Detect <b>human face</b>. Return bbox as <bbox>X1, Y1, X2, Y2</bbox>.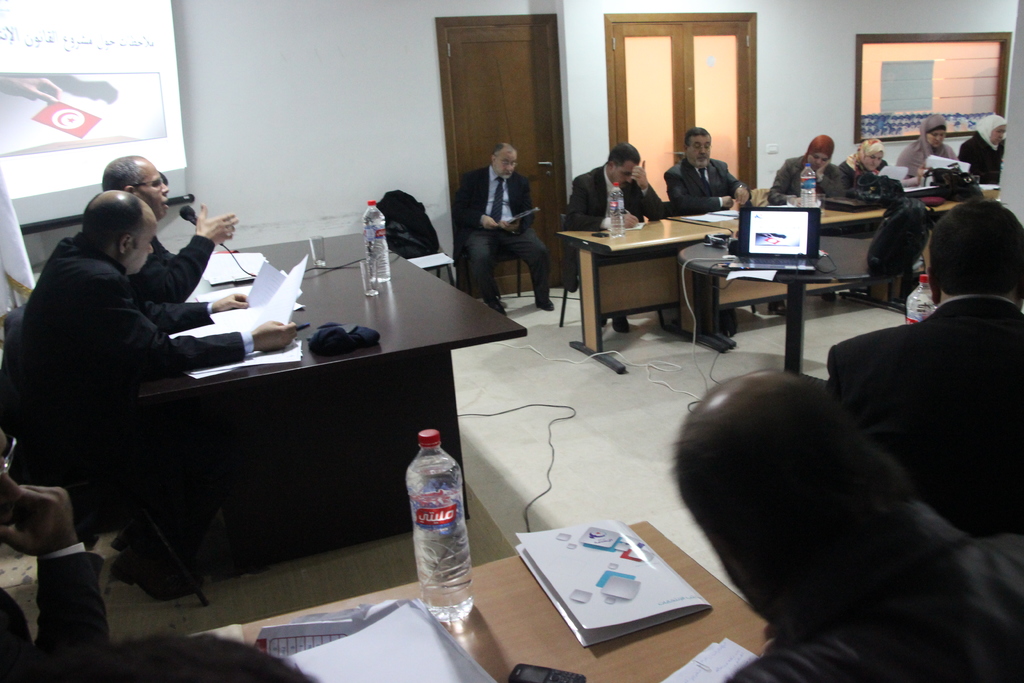
<bbox>988, 126, 1010, 151</bbox>.
